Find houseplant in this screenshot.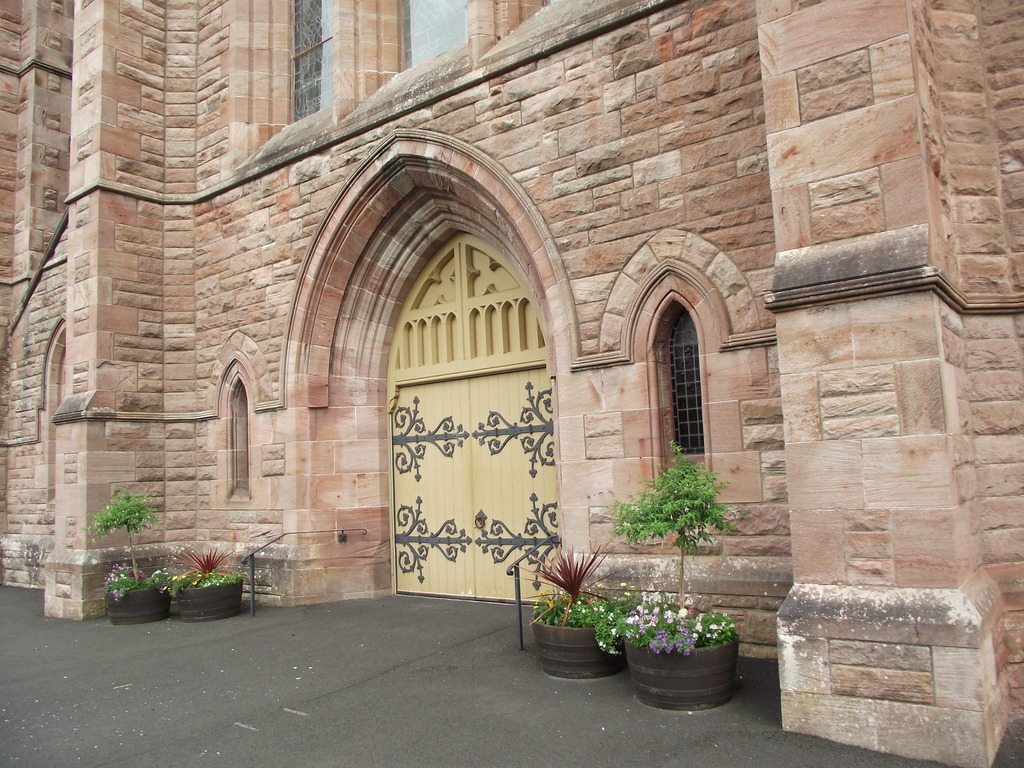
The bounding box for houseplant is 505,537,633,680.
